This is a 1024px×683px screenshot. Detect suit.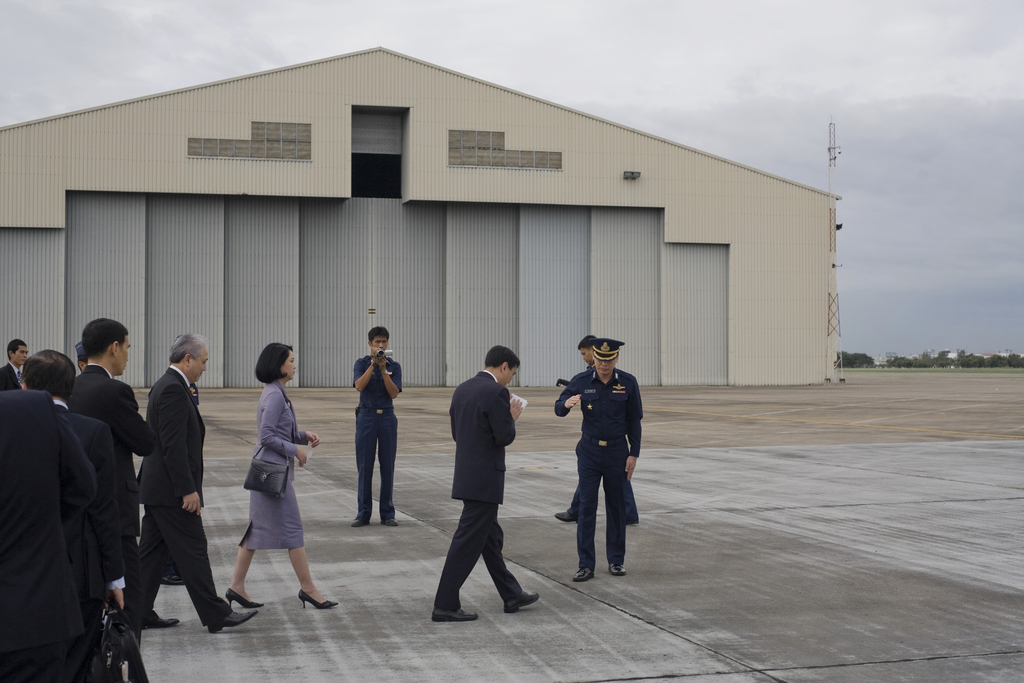
select_region(0, 363, 24, 388).
